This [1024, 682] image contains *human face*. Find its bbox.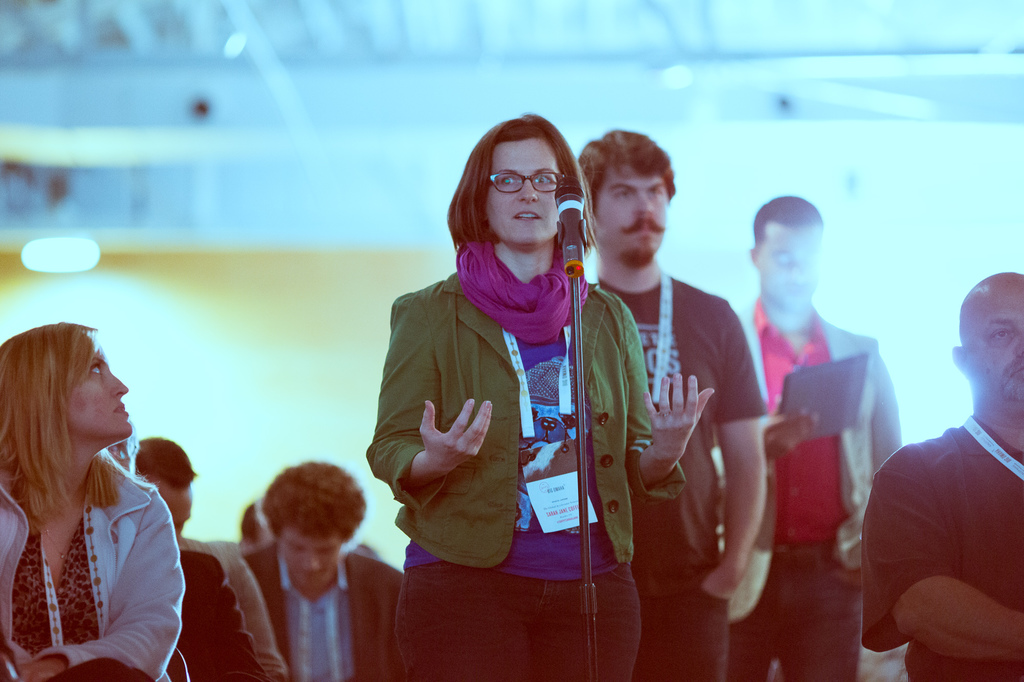
pyautogui.locateOnScreen(66, 346, 130, 437).
